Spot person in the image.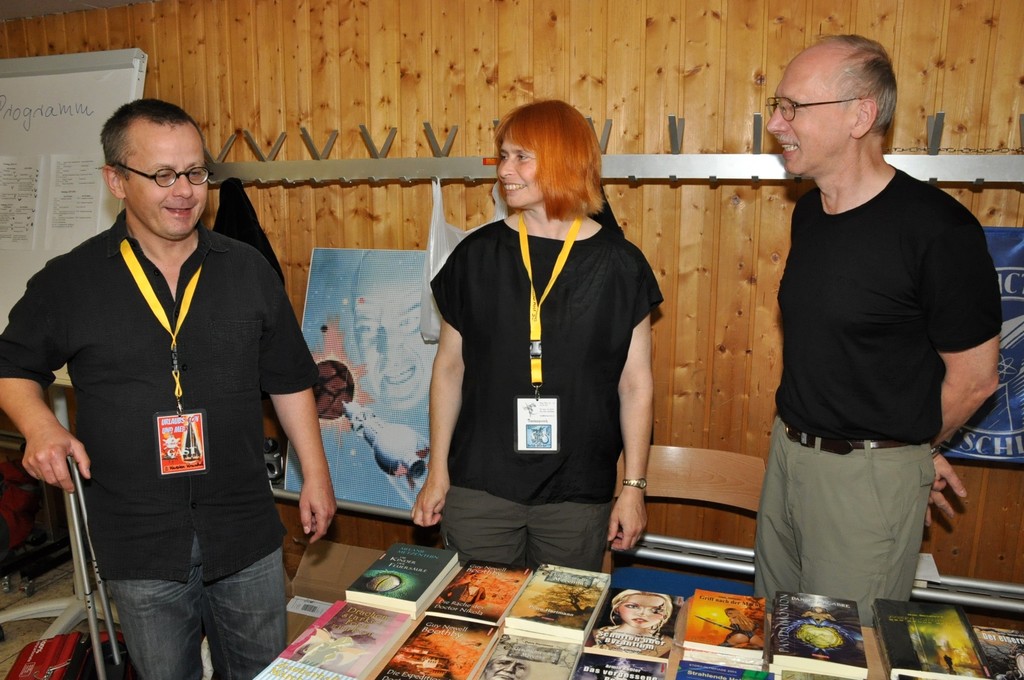
person found at l=404, t=101, r=665, b=573.
